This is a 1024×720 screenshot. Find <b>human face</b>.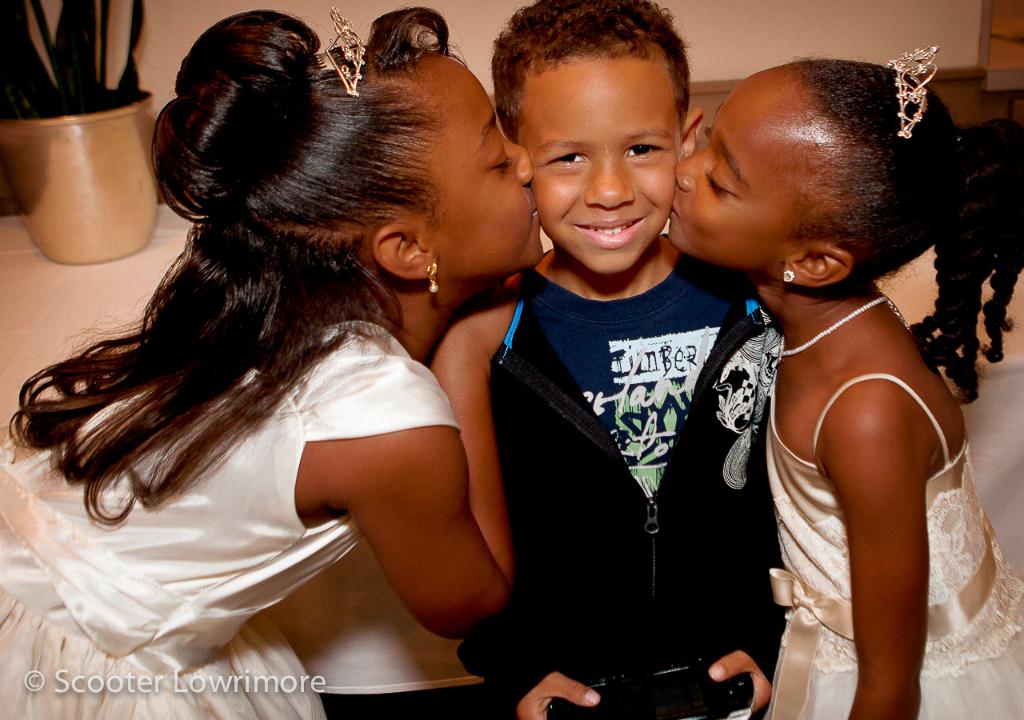
Bounding box: {"x1": 669, "y1": 77, "x2": 828, "y2": 258}.
